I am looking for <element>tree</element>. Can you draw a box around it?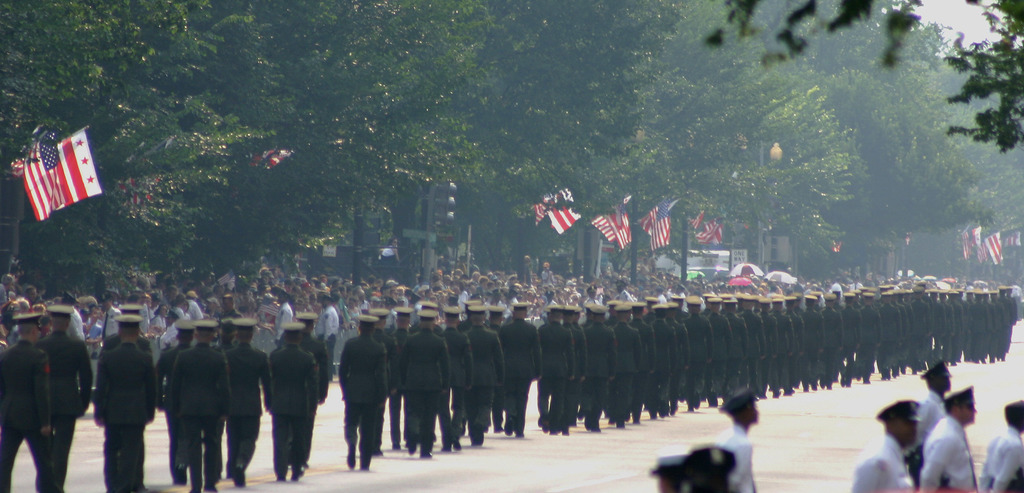
Sure, the bounding box is box(693, 5, 1015, 156).
